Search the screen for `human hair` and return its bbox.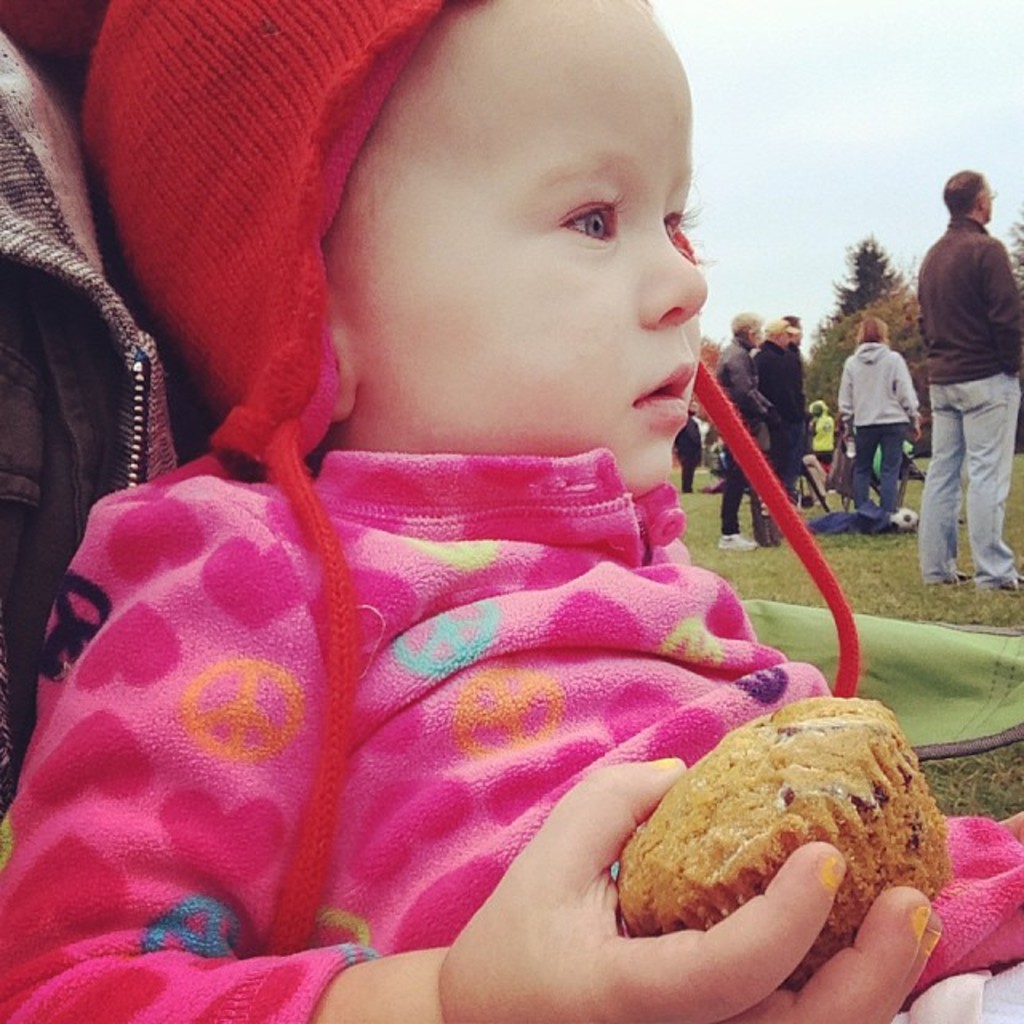
Found: pyautogui.locateOnScreen(941, 170, 979, 211).
